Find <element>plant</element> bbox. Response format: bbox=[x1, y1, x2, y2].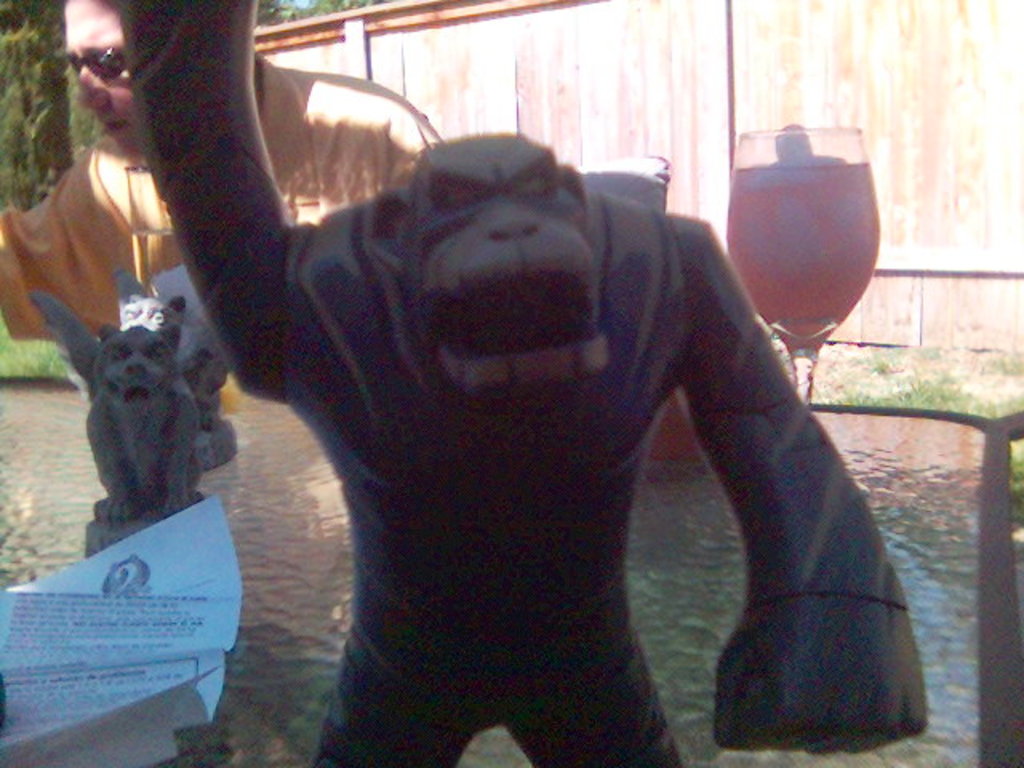
bbox=[912, 339, 949, 366].
